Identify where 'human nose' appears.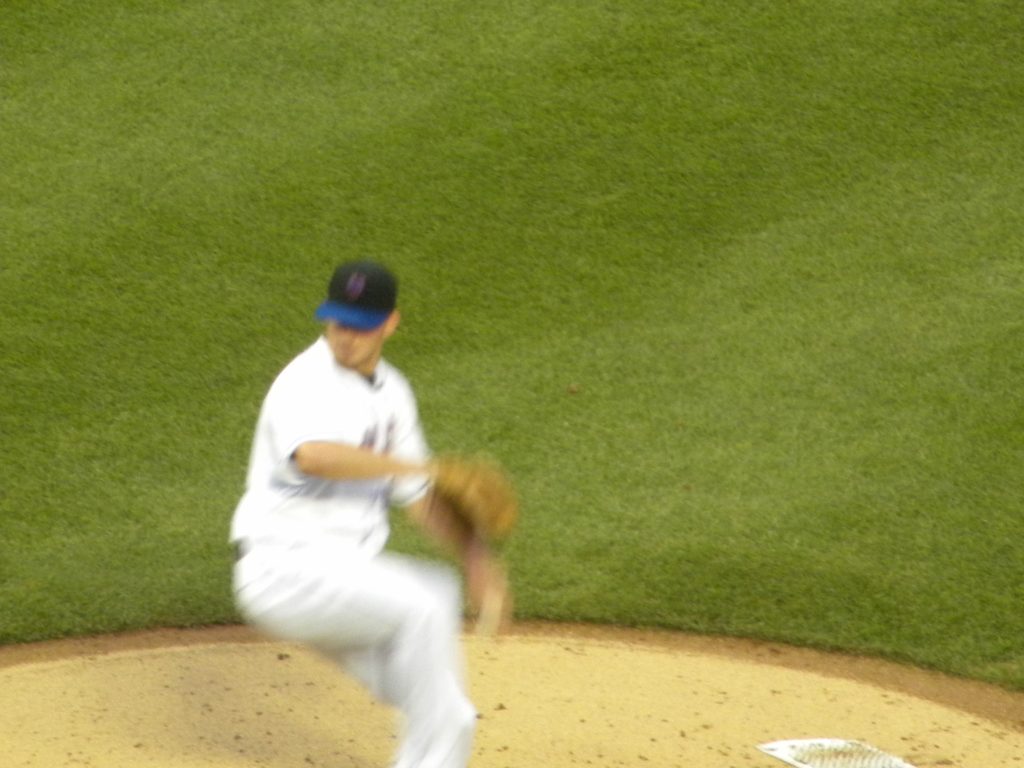
Appears at (x1=341, y1=328, x2=353, y2=344).
